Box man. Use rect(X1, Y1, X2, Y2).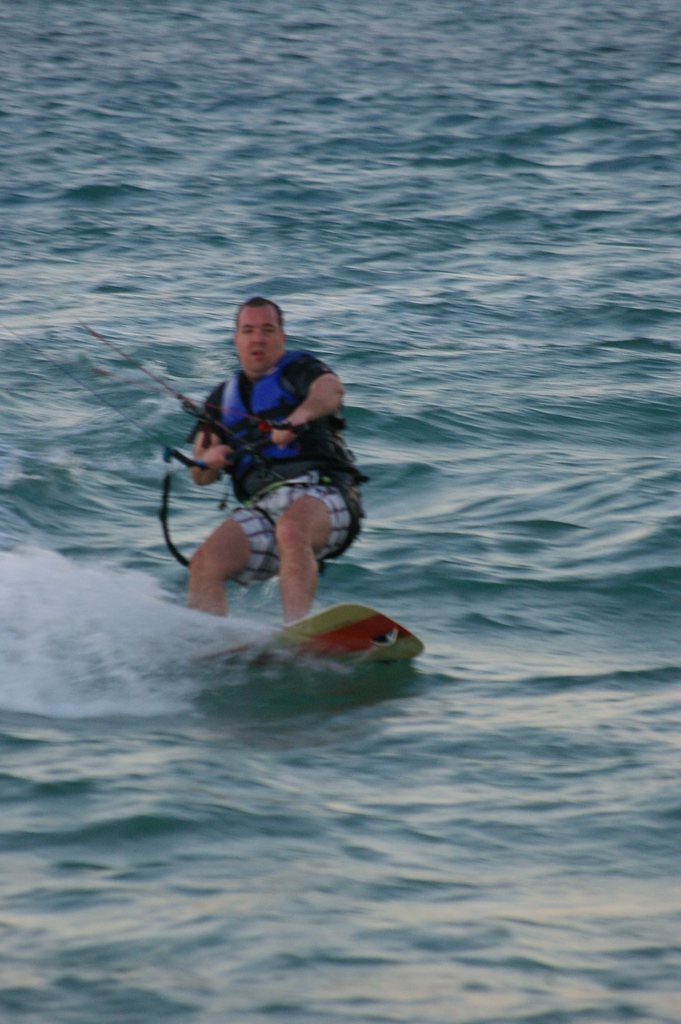
rect(181, 287, 371, 630).
